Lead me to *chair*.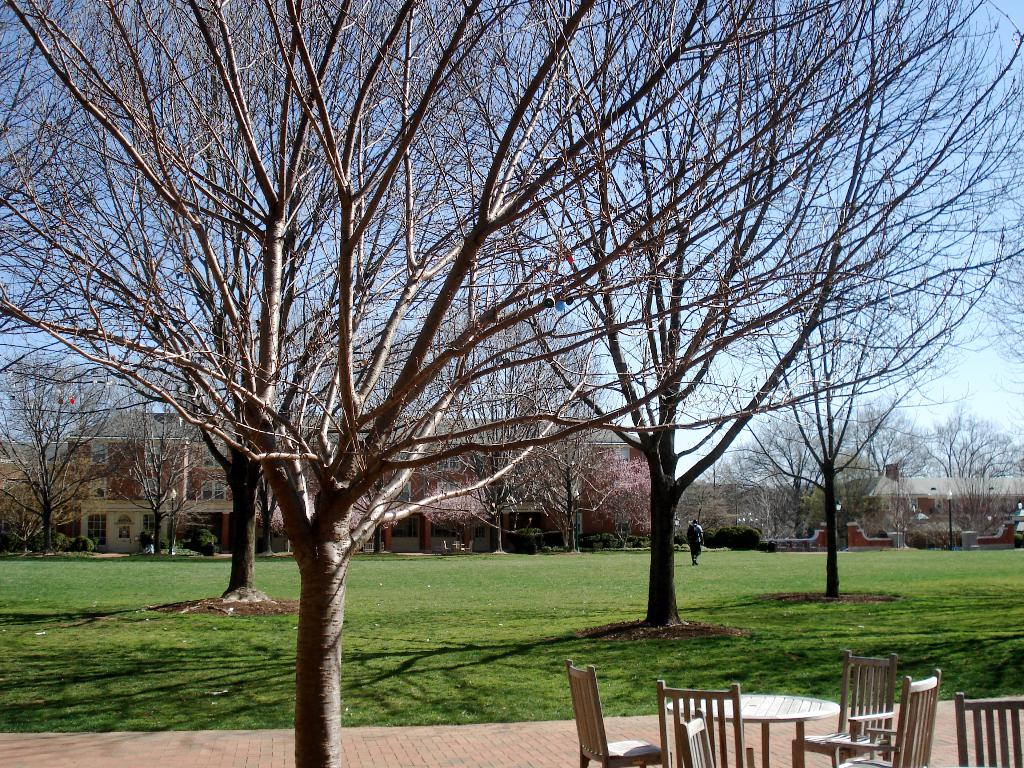
Lead to x1=952 y1=691 x2=1023 y2=767.
